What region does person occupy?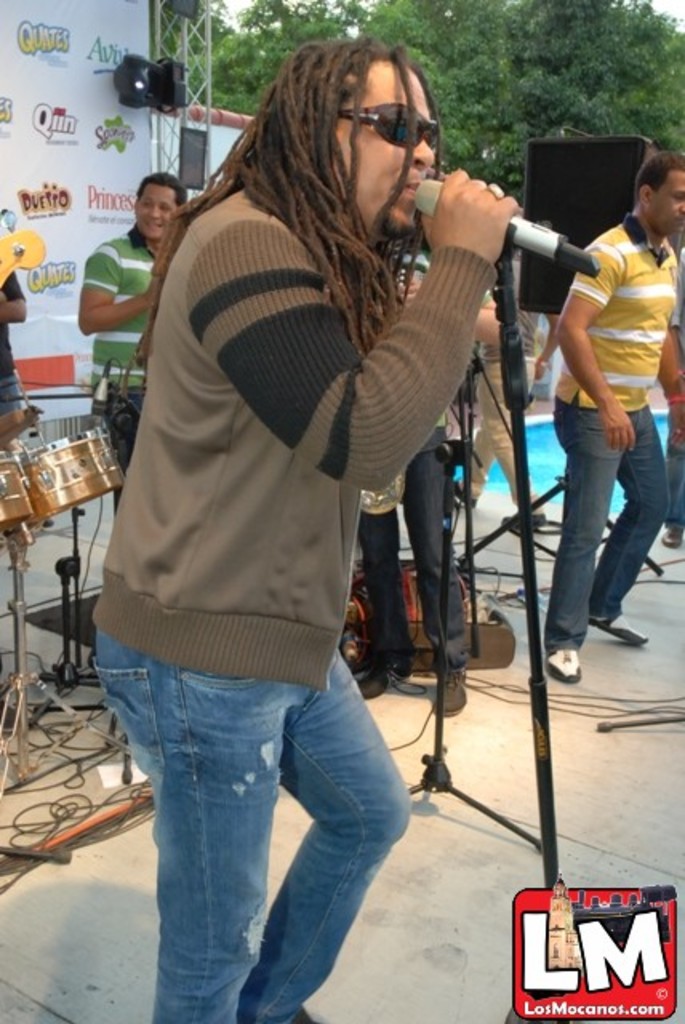
bbox=(0, 224, 54, 461).
